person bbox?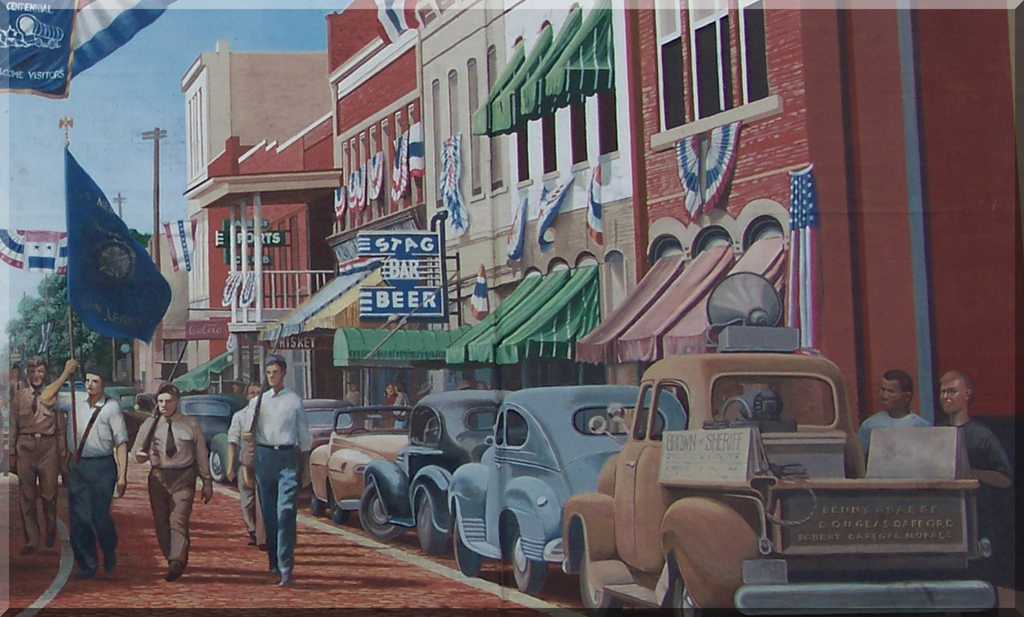
locate(228, 379, 266, 549)
